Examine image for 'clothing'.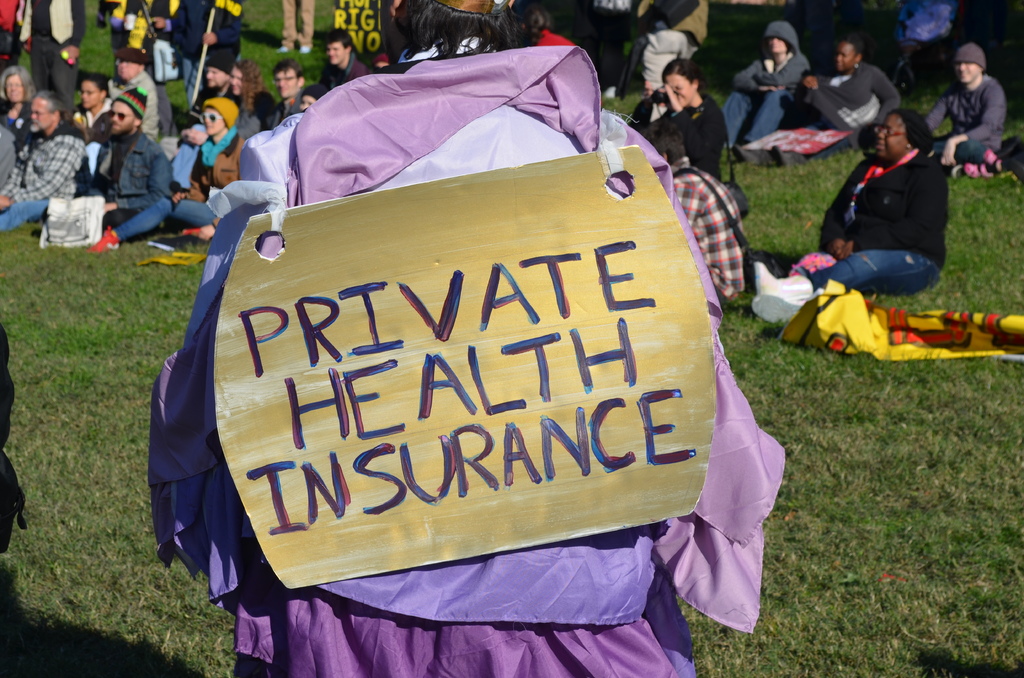
Examination result: bbox(68, 72, 176, 229).
